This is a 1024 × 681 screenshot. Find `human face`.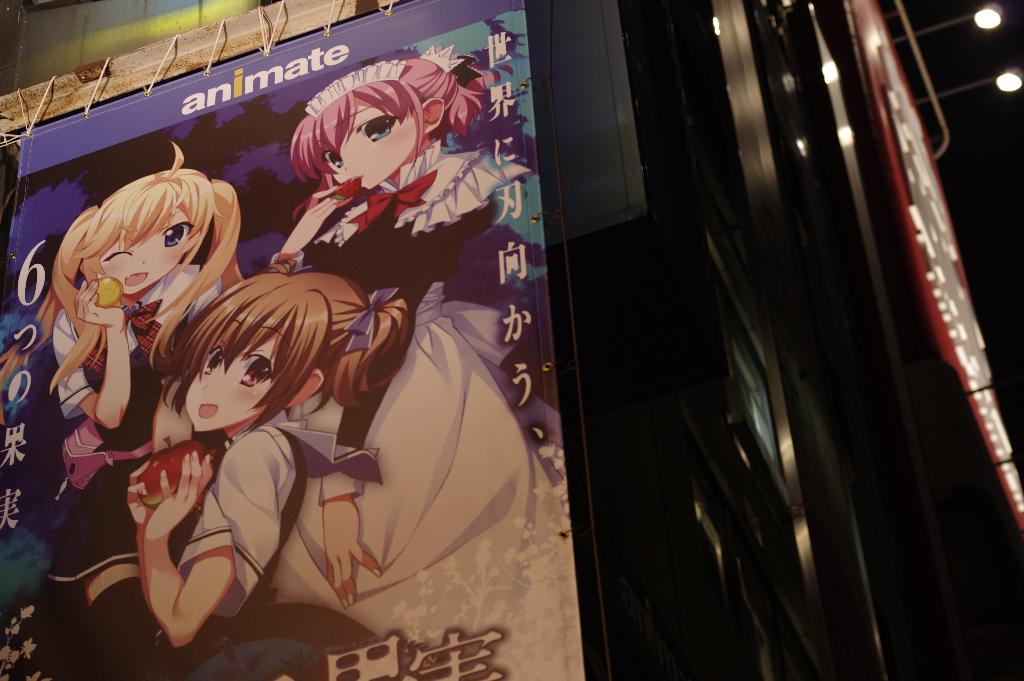
Bounding box: left=189, top=332, right=278, bottom=433.
